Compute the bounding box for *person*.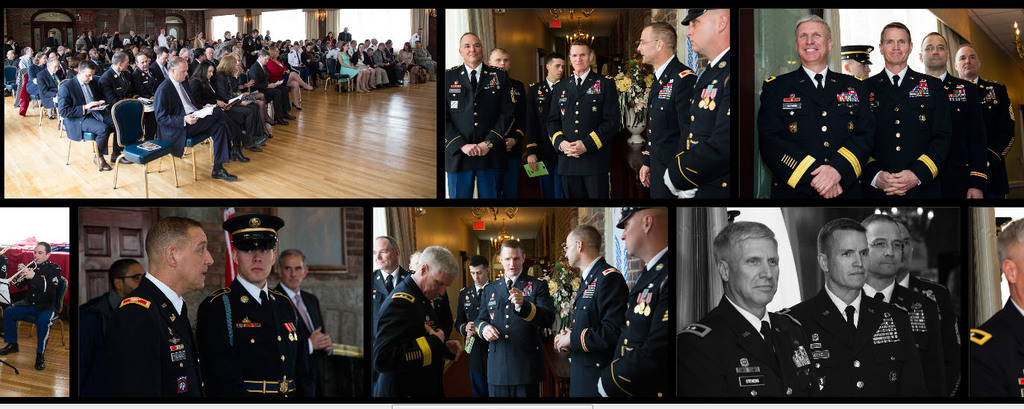
[861,22,946,204].
